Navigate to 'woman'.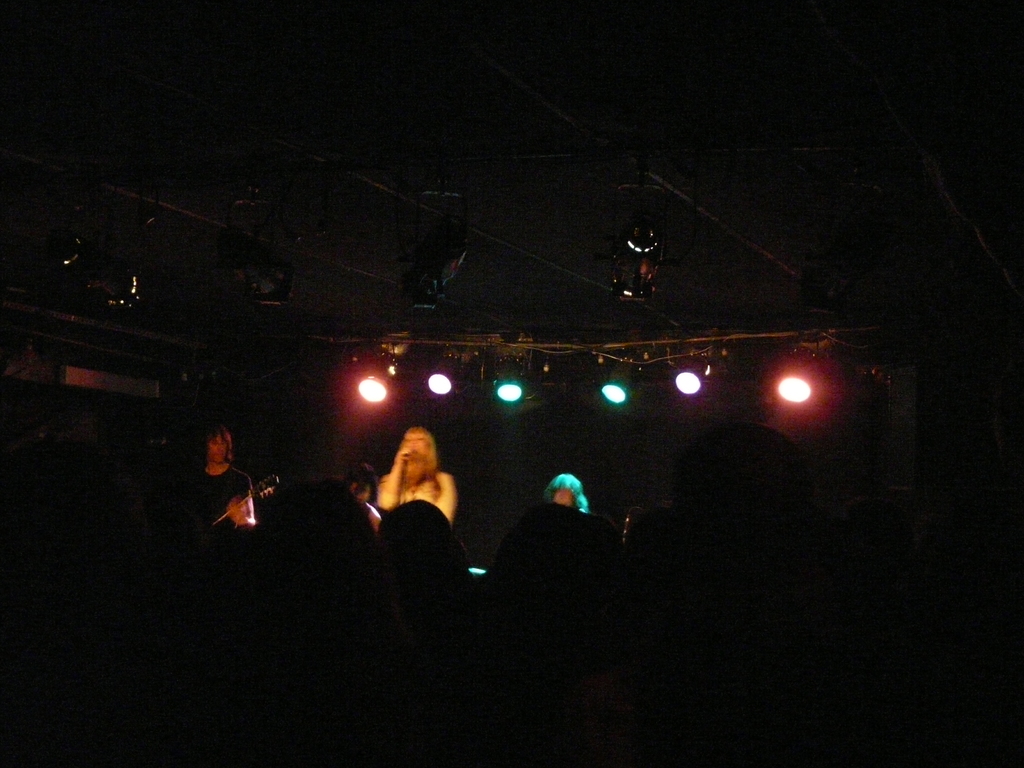
Navigation target: left=378, top=420, right=460, bottom=516.
